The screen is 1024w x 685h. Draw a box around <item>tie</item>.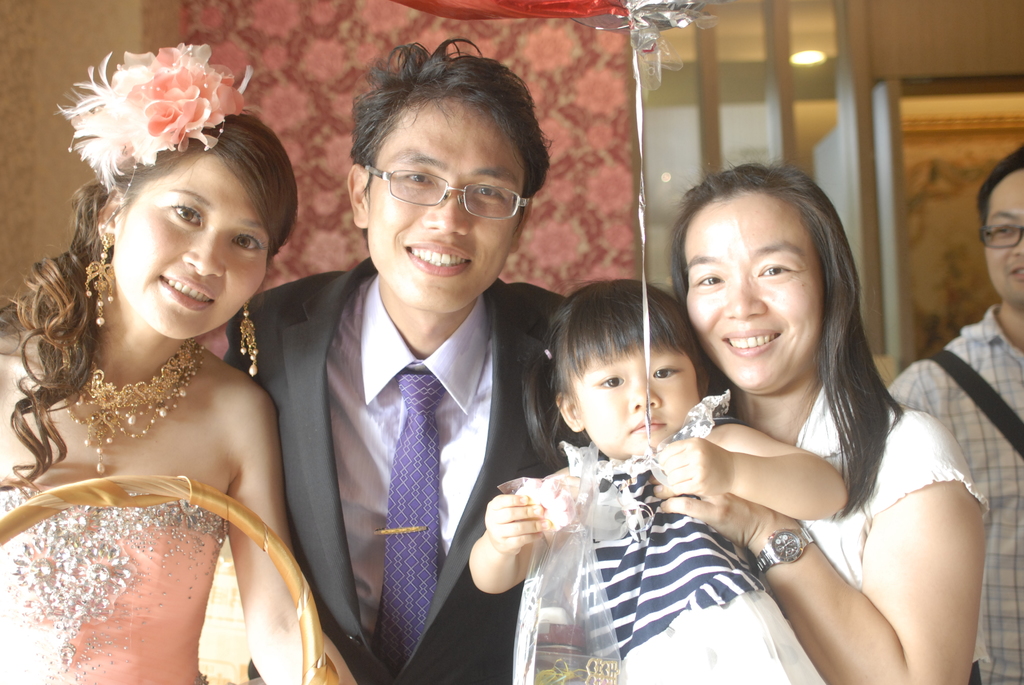
rect(369, 361, 446, 684).
